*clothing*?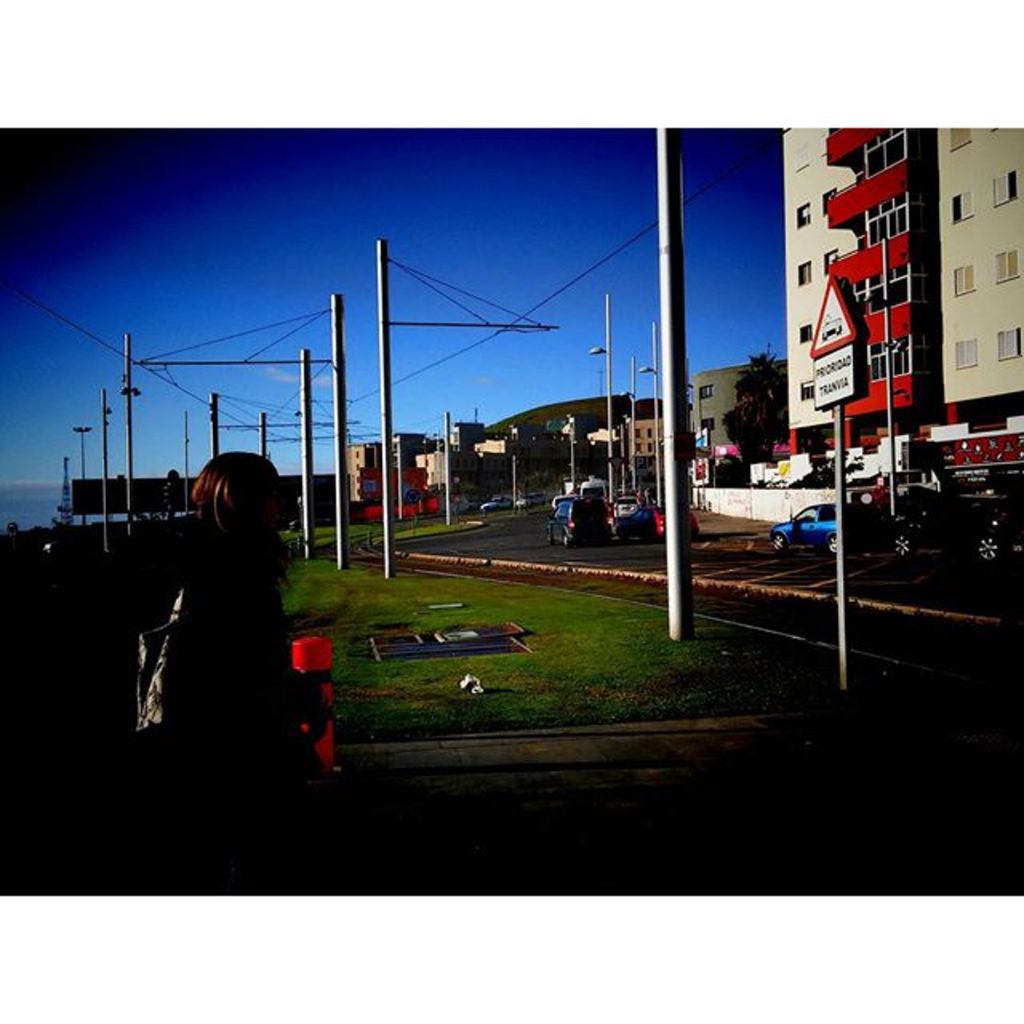
[left=126, top=530, right=293, bottom=848]
